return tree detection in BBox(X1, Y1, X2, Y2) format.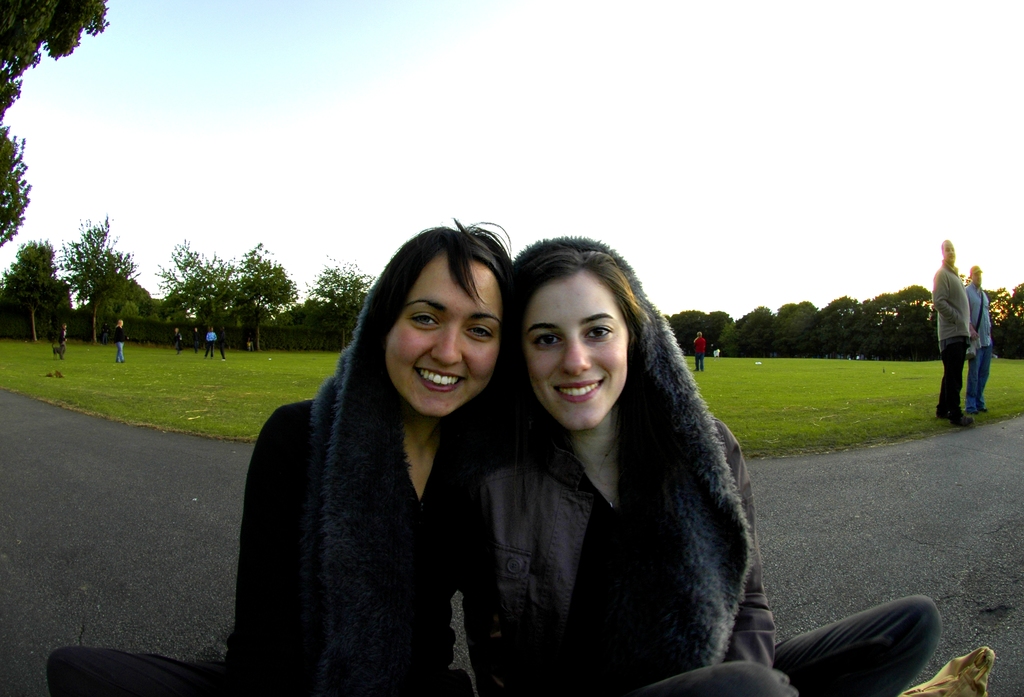
BBox(279, 296, 327, 327).
